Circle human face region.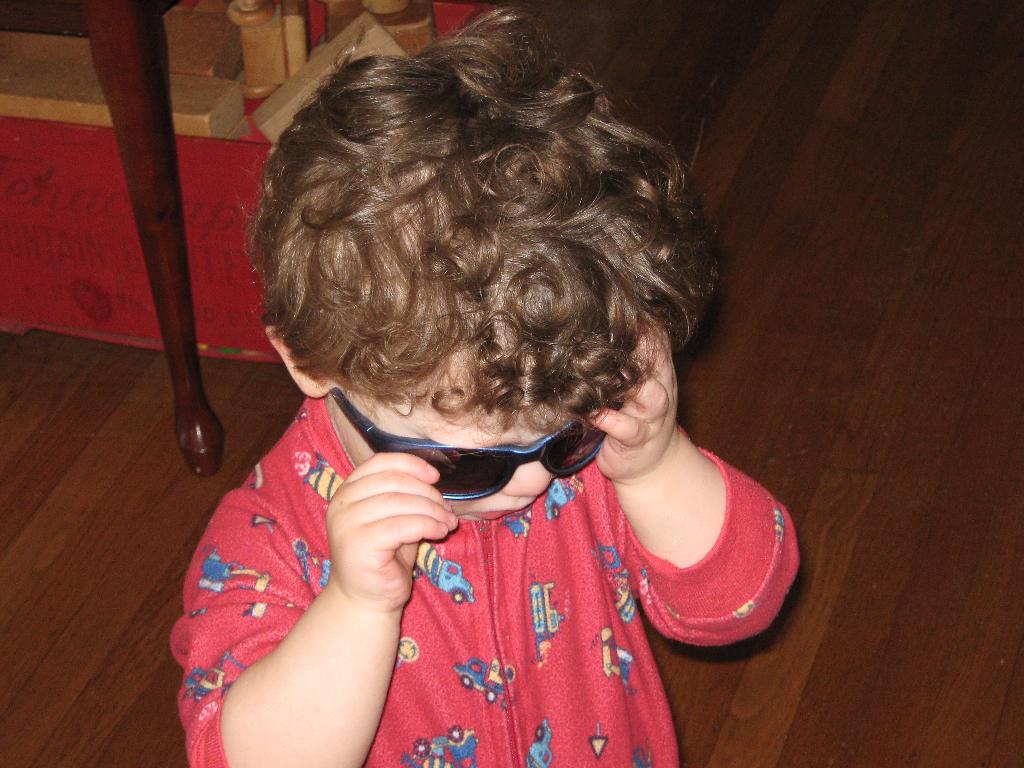
Region: BBox(329, 349, 608, 524).
